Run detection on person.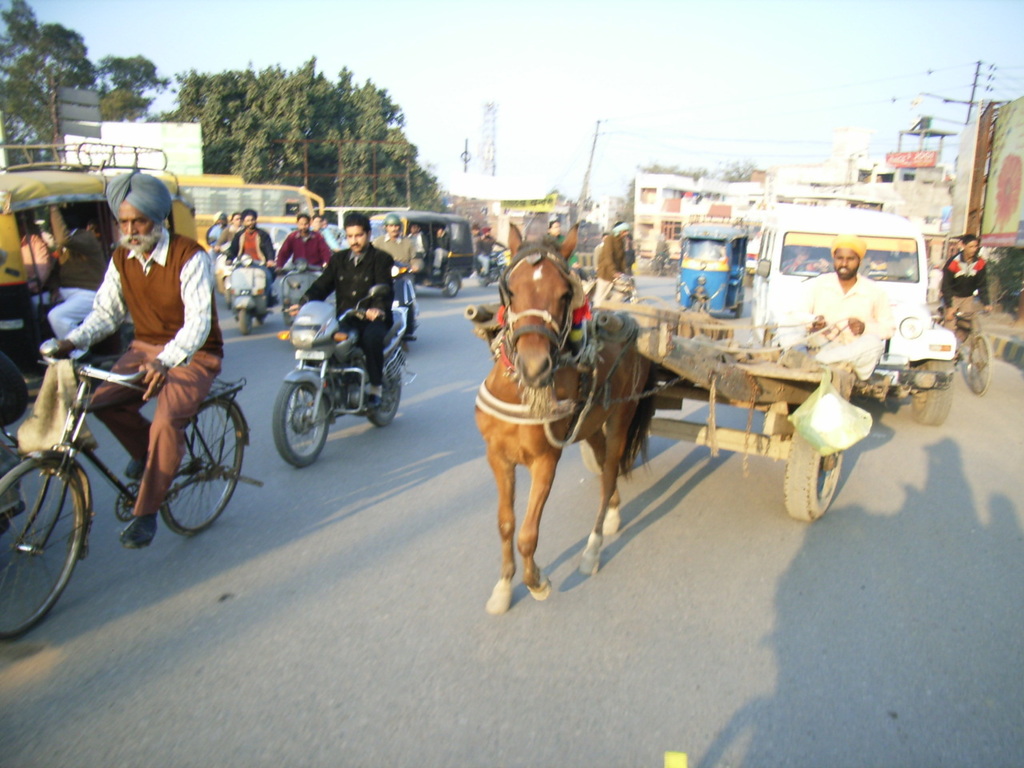
Result: region(224, 205, 278, 309).
